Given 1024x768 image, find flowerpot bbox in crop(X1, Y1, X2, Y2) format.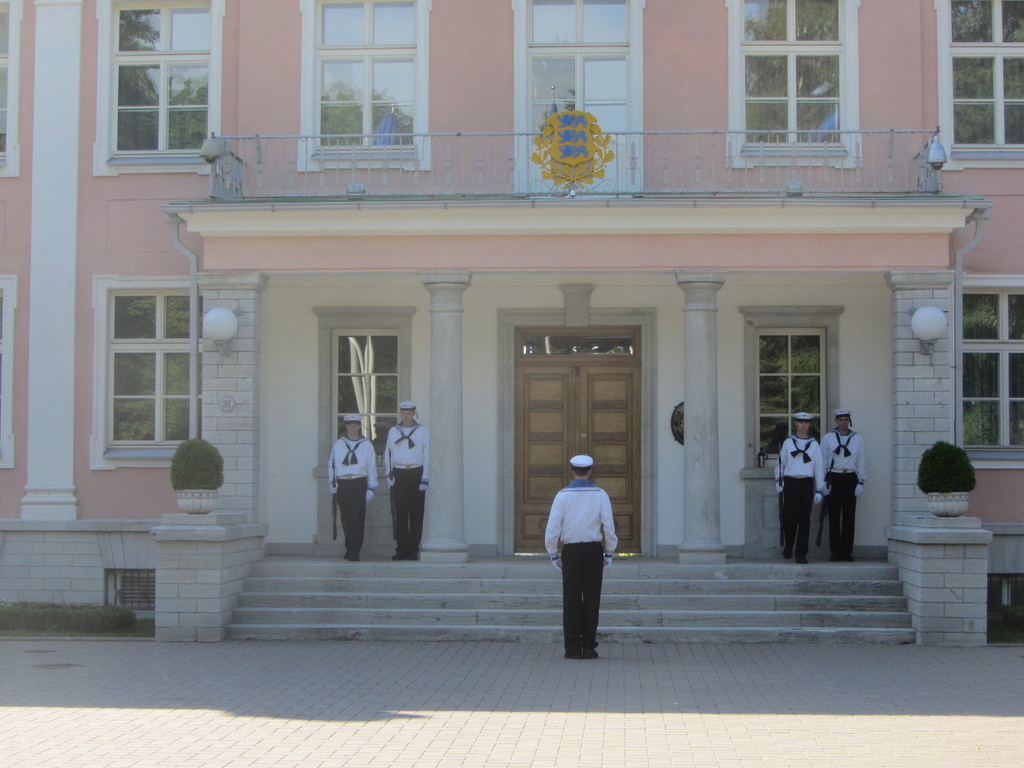
crop(175, 486, 224, 514).
